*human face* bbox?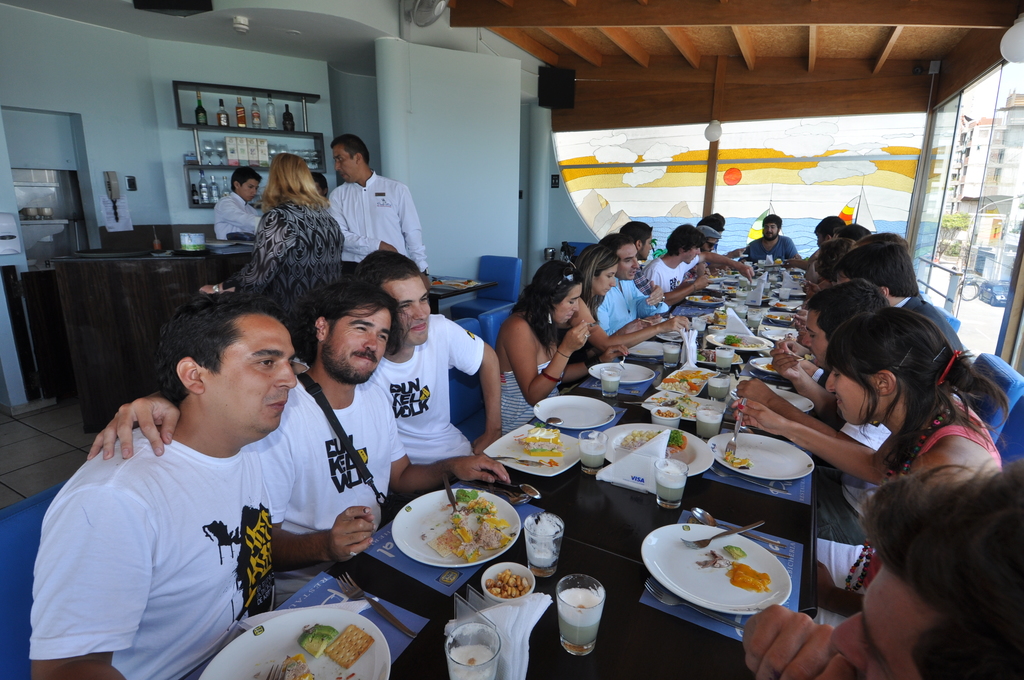
390, 282, 434, 342
